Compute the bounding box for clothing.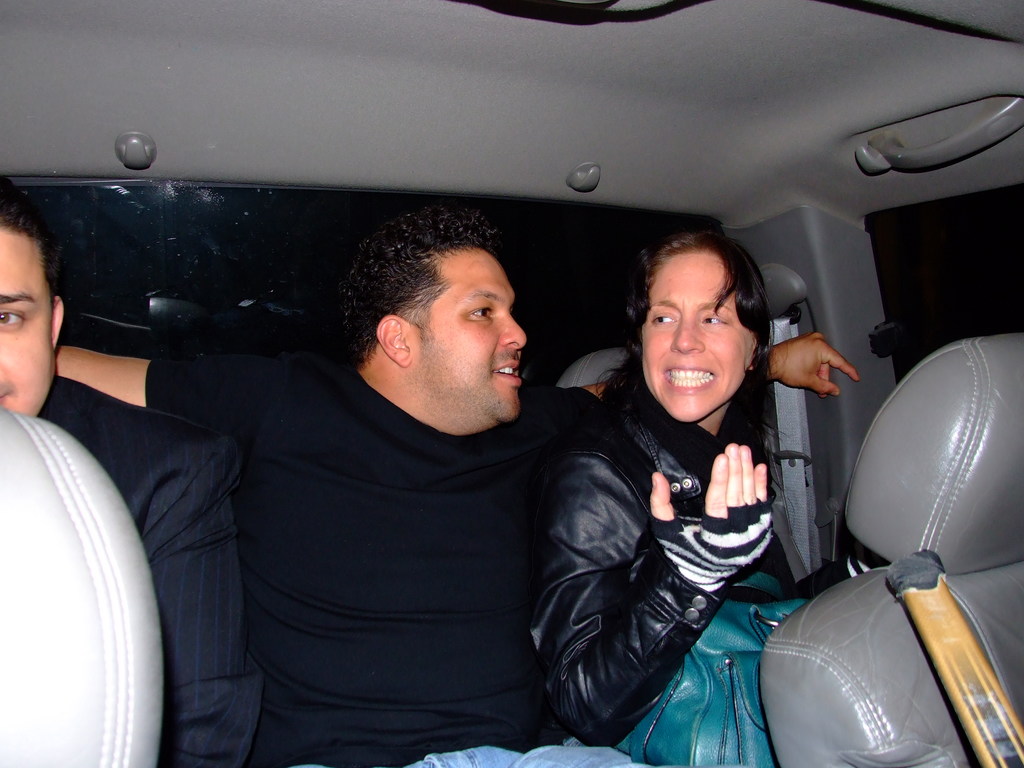
bbox=[529, 365, 774, 742].
